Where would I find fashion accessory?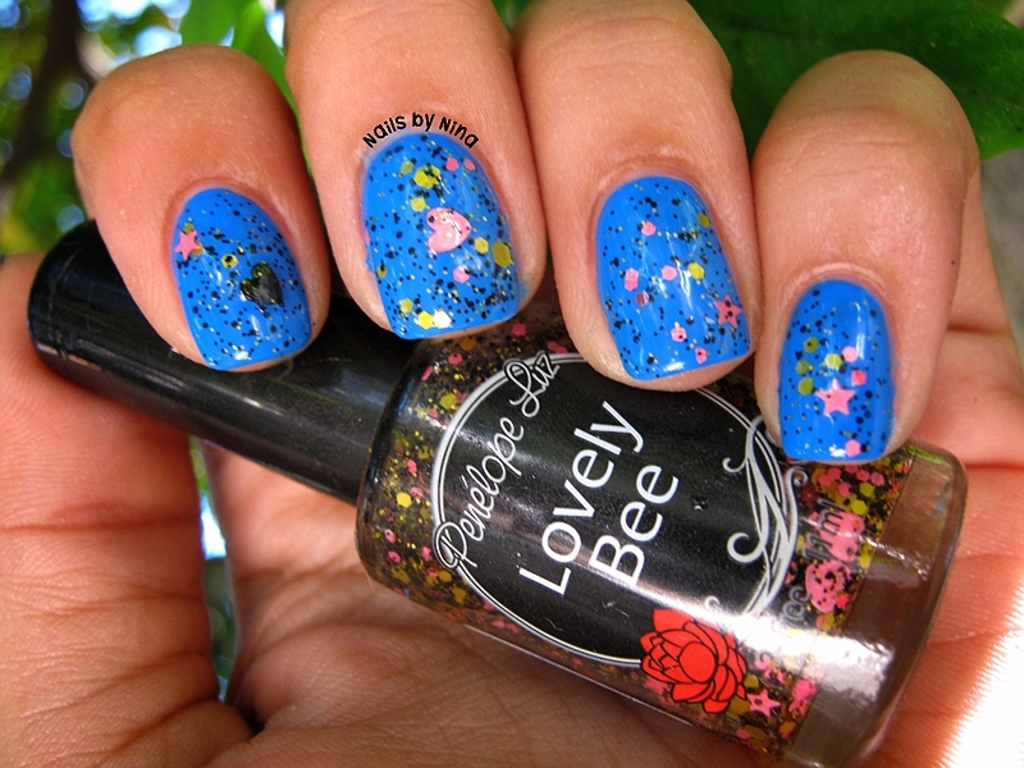
At bbox=[184, 192, 307, 372].
